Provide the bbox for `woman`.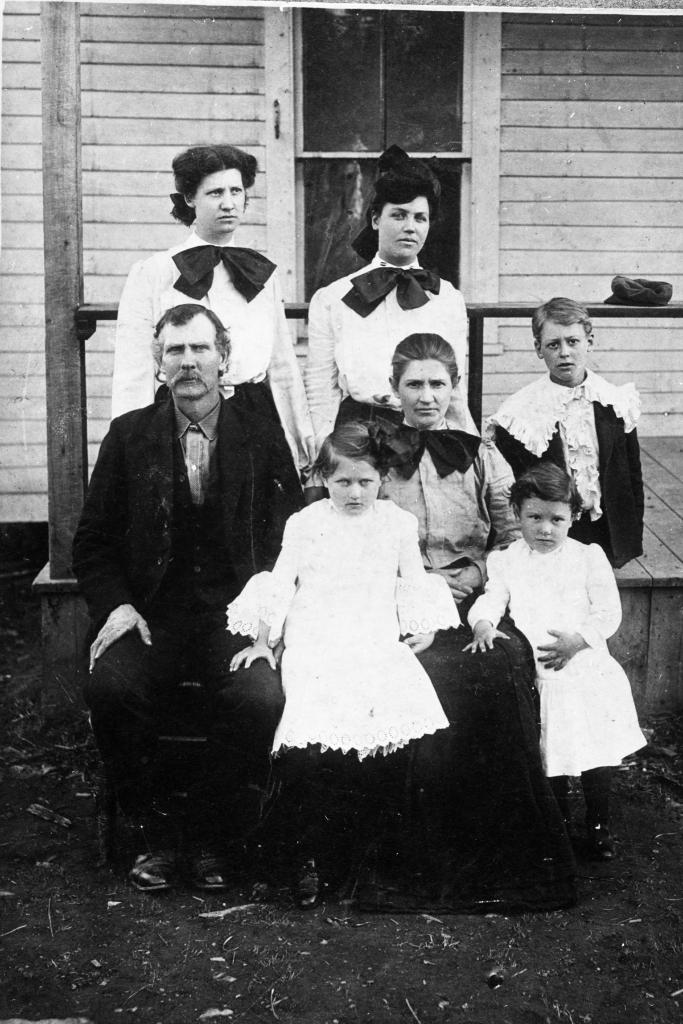
<region>106, 140, 331, 483</region>.
